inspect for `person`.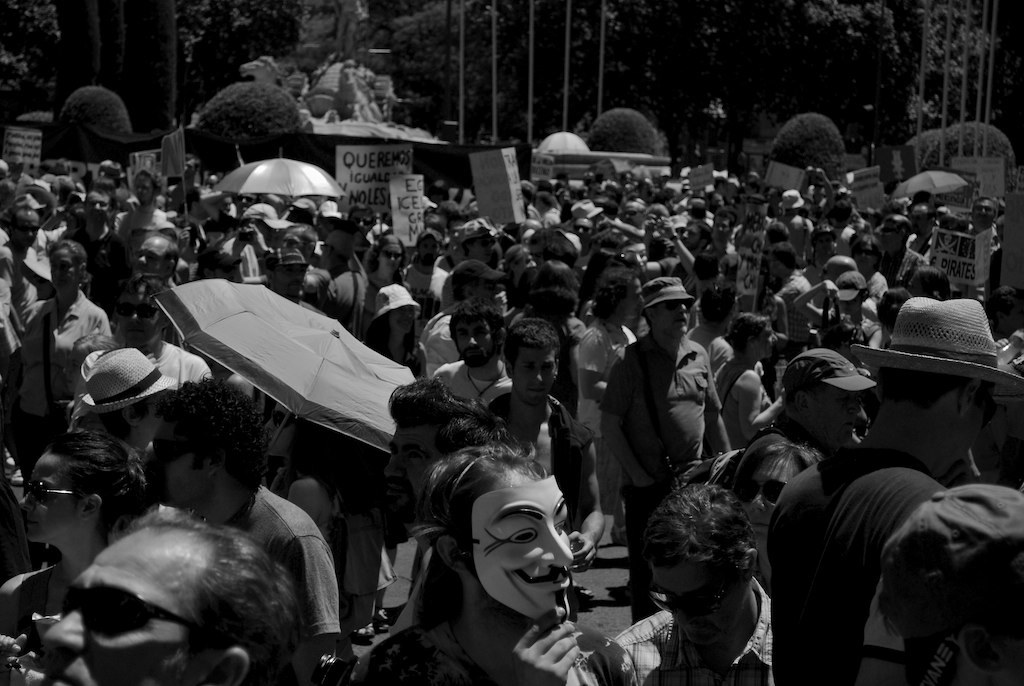
Inspection: (left=523, top=254, right=583, bottom=382).
